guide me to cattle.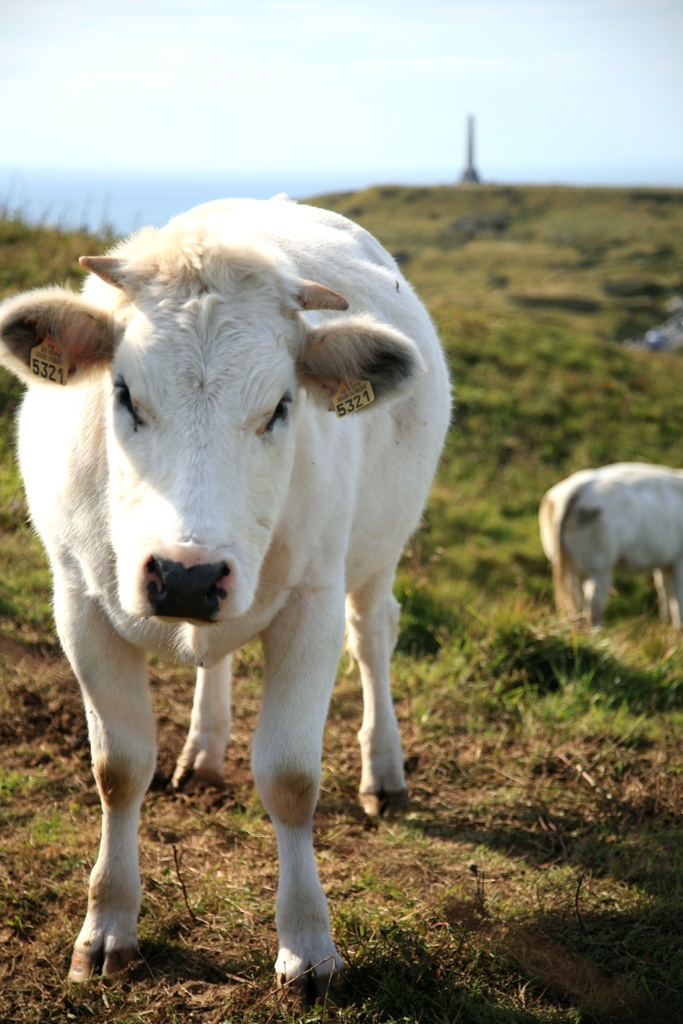
Guidance: [0, 188, 452, 1004].
